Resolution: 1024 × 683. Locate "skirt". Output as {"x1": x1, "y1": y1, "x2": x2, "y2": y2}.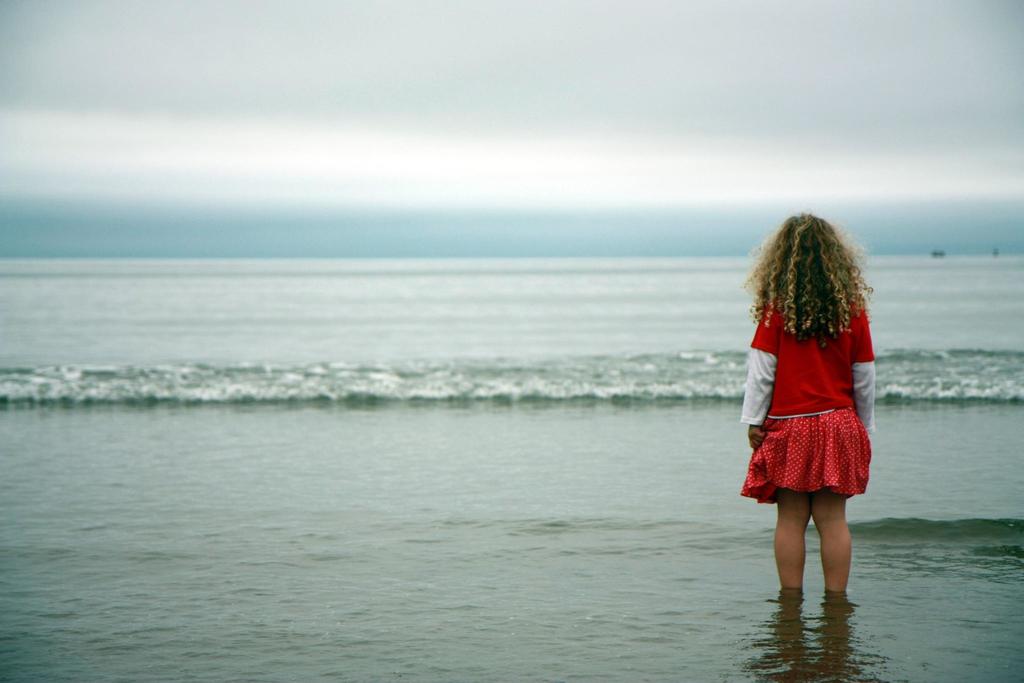
{"x1": 739, "y1": 409, "x2": 872, "y2": 506}.
